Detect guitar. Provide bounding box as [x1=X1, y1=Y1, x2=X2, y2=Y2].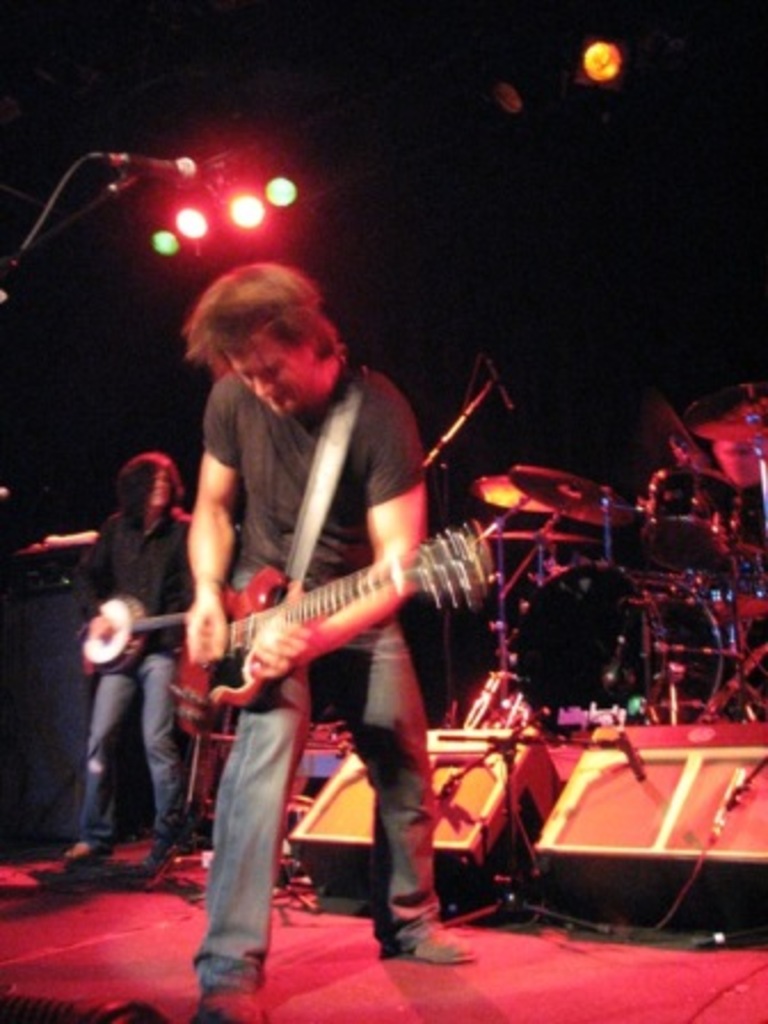
[x1=80, y1=578, x2=233, y2=667].
